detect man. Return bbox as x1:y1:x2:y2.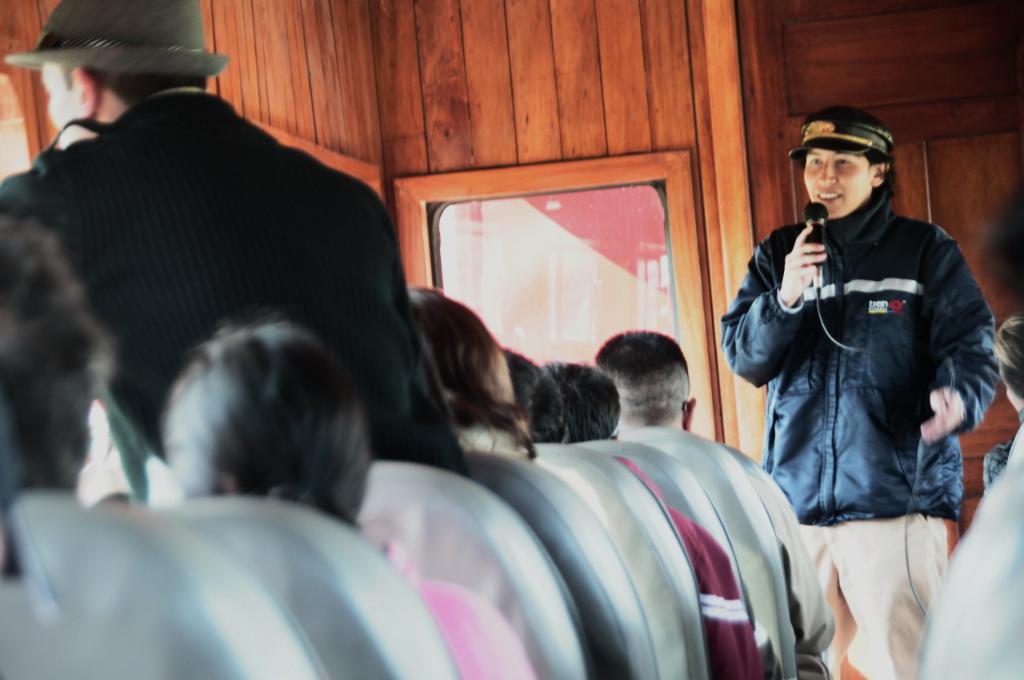
734:102:999:613.
